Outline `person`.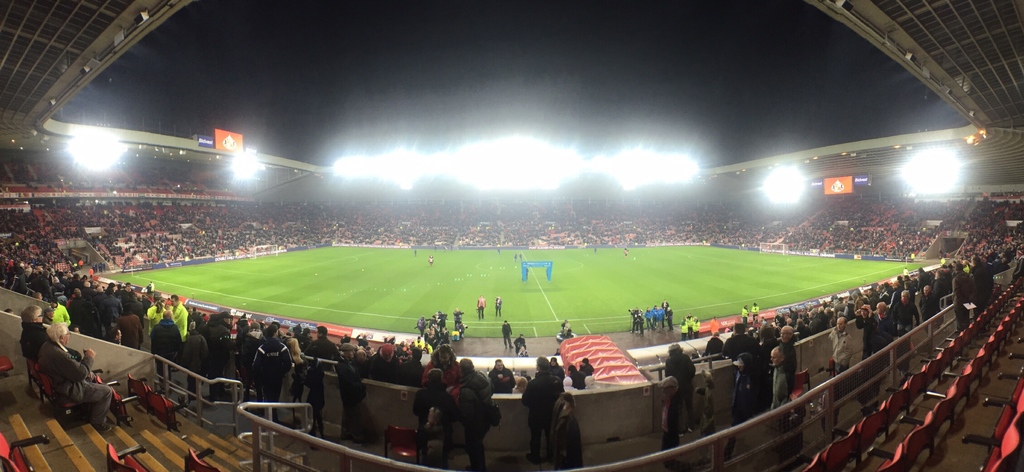
Outline: <box>516,334,524,353</box>.
